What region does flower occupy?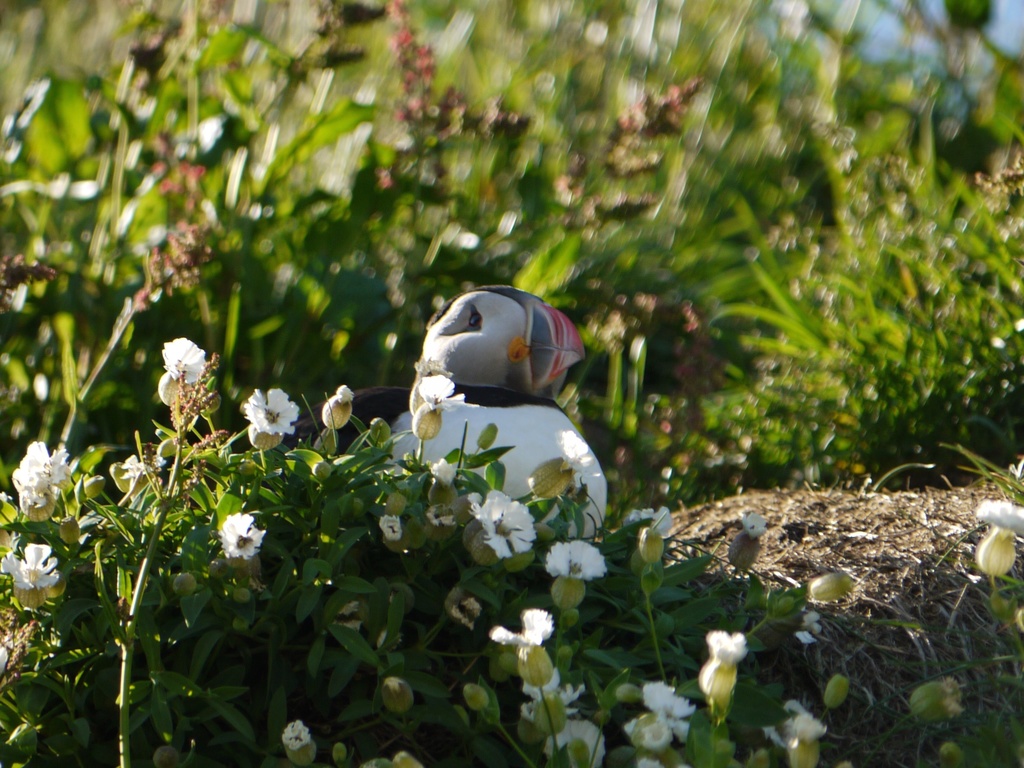
<region>447, 497, 550, 571</region>.
